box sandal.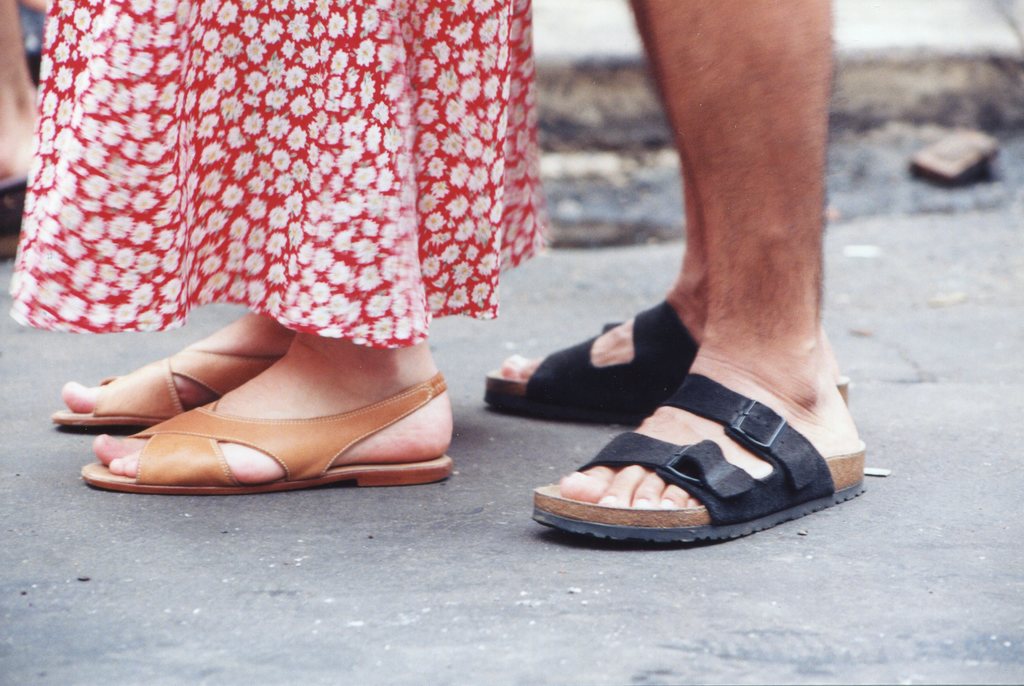
rect(531, 371, 867, 541).
